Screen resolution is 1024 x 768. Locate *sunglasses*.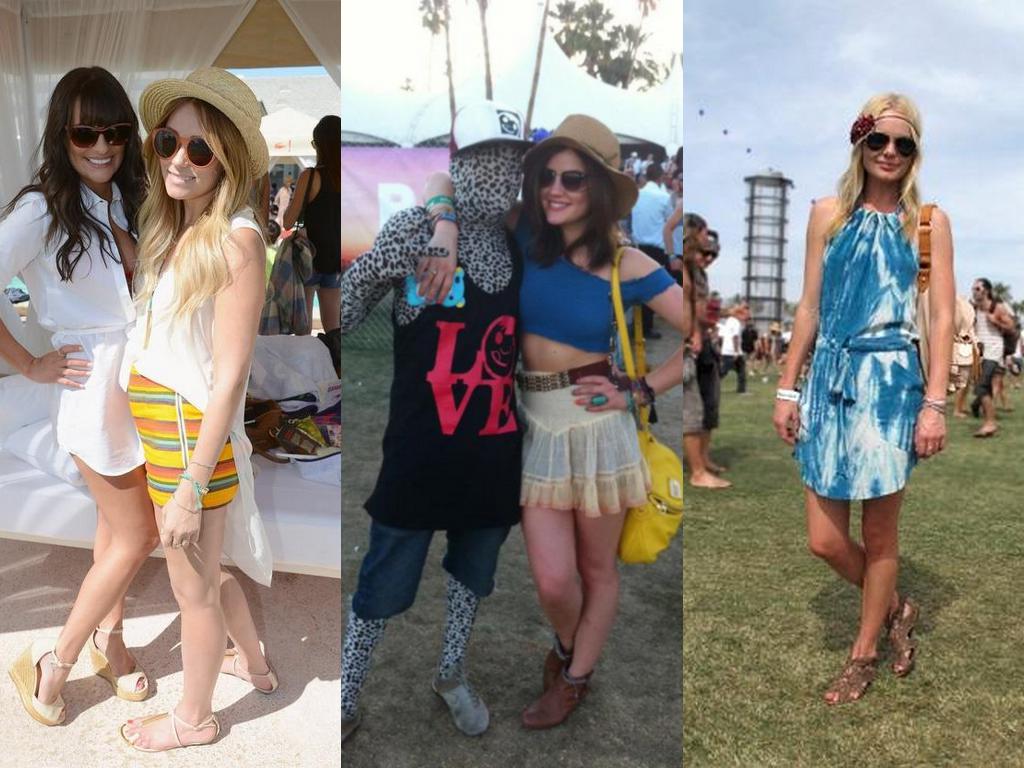
[x1=861, y1=129, x2=920, y2=156].
